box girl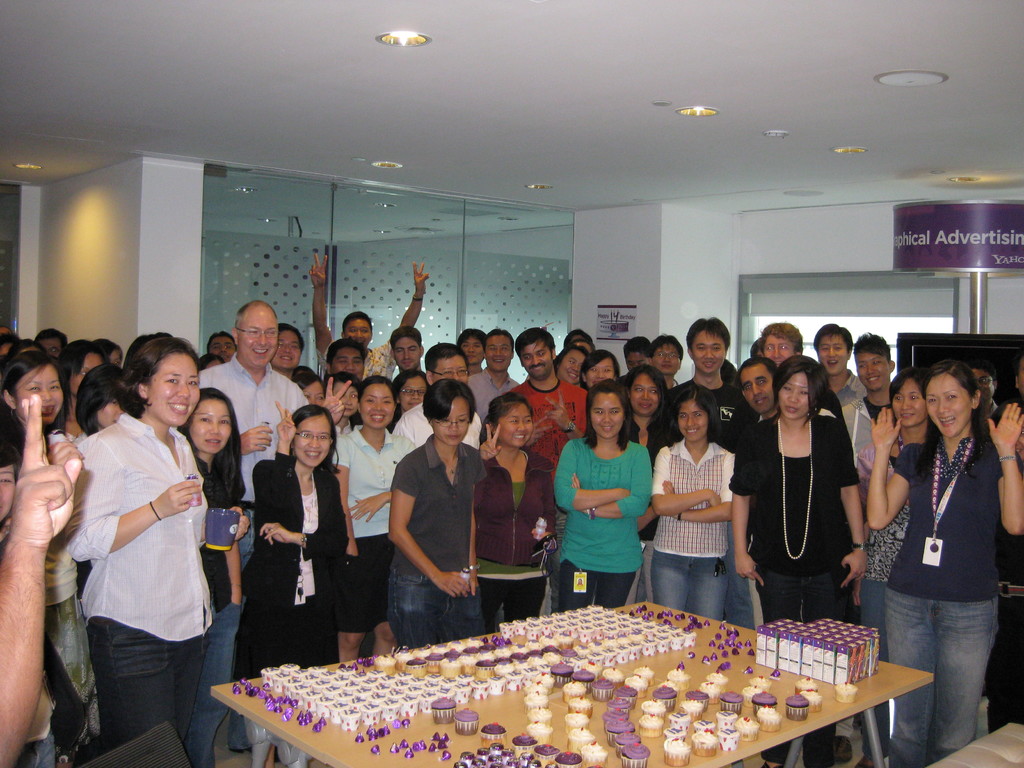
<box>646,386,742,620</box>
